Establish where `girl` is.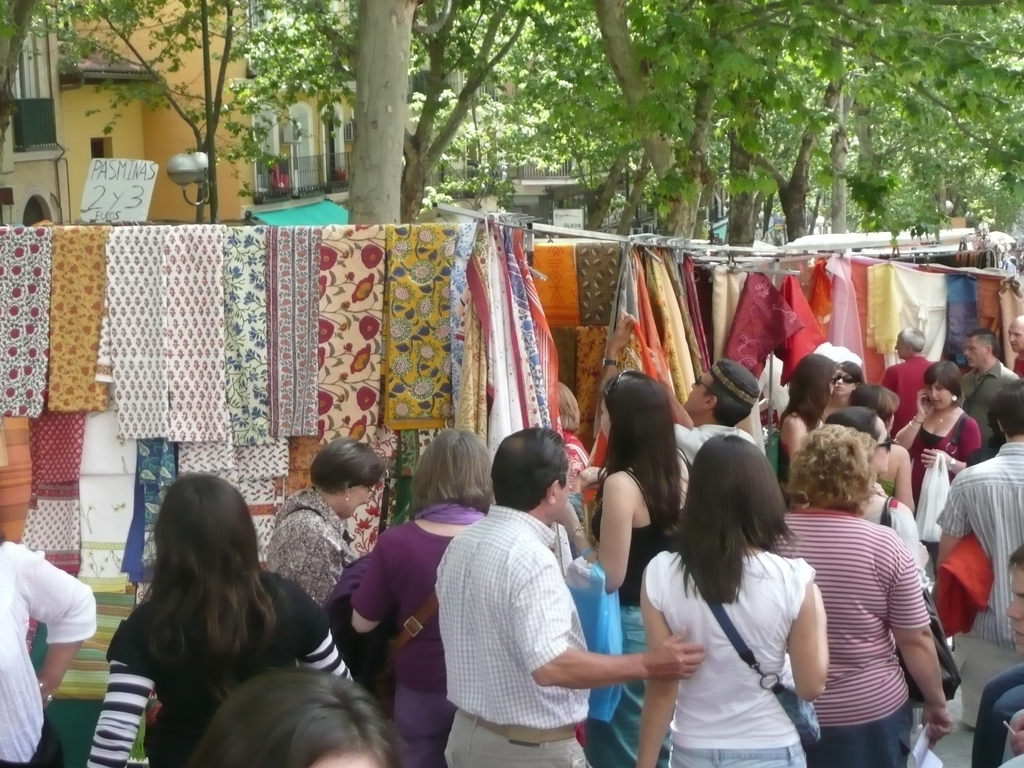
Established at l=66, t=458, r=379, b=767.
